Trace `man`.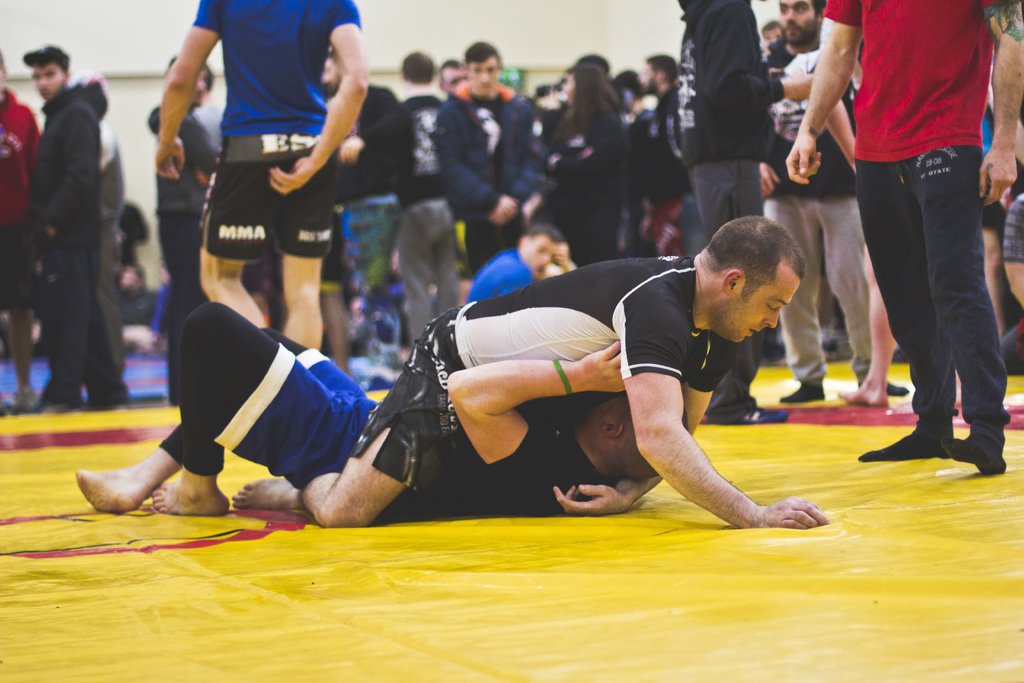
Traced to (left=677, top=0, right=814, bottom=423).
